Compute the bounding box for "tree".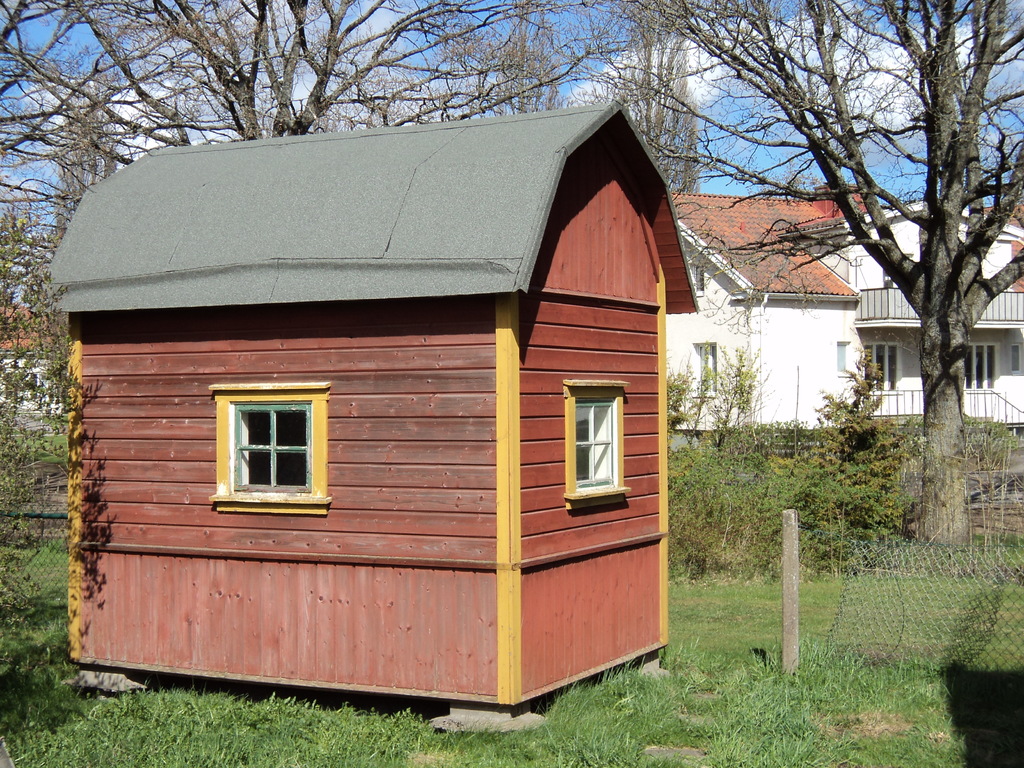
644, 0, 1023, 540.
